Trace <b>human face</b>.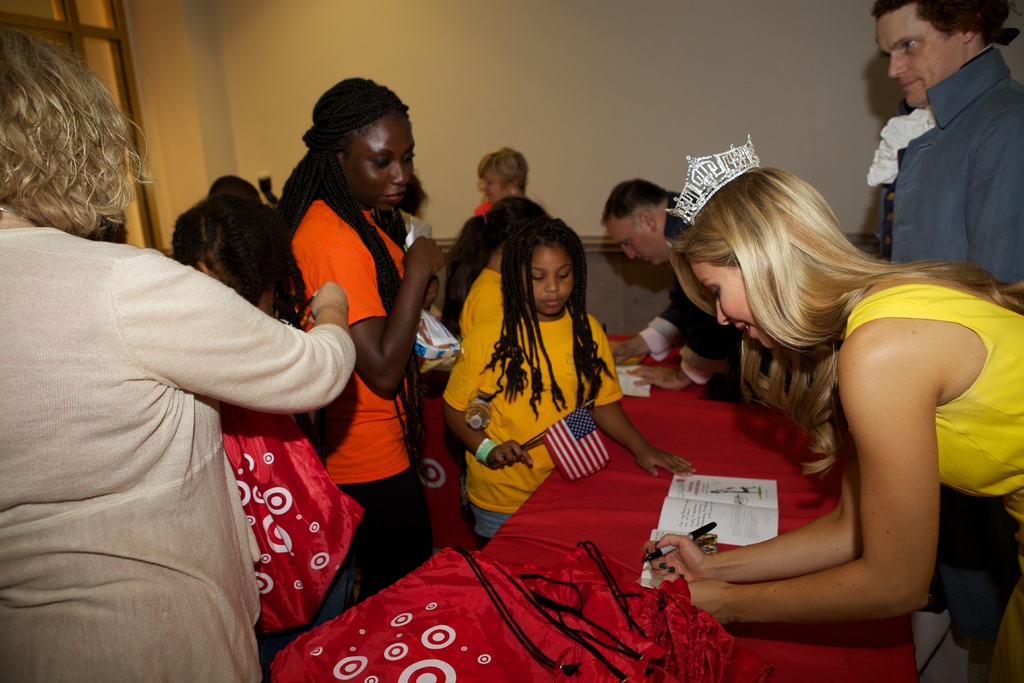
Traced to (874,5,957,105).
